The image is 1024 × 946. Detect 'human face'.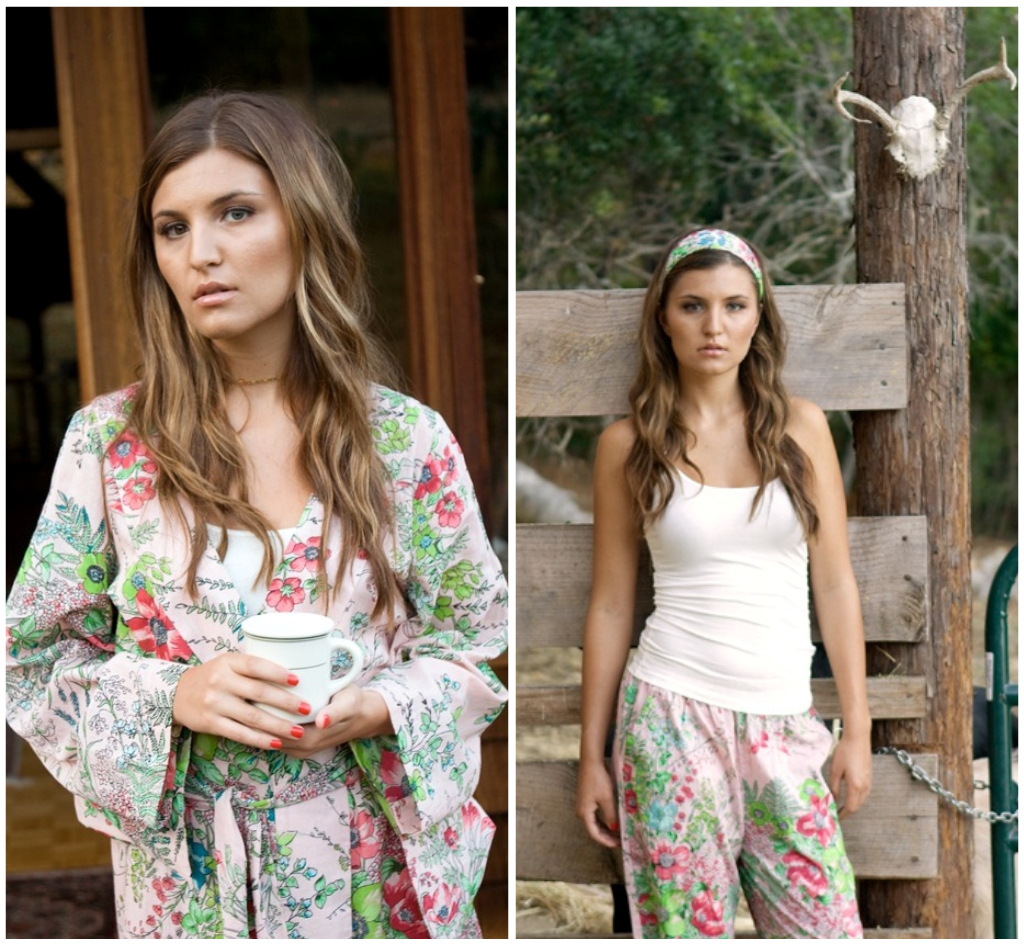
Detection: x1=149 y1=146 x2=295 y2=343.
